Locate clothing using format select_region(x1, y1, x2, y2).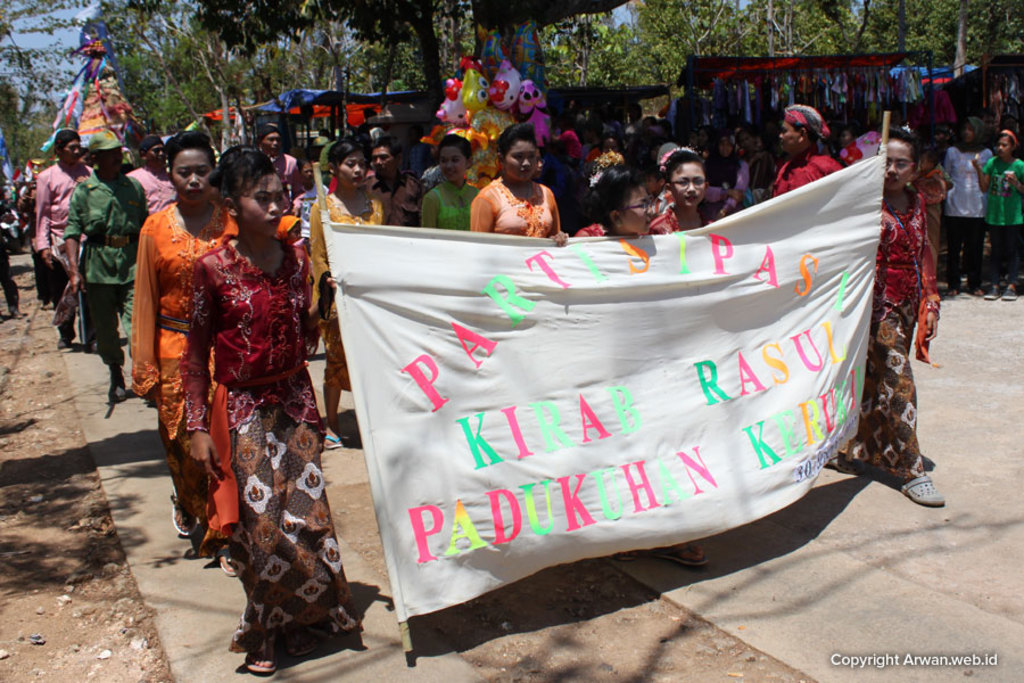
select_region(971, 114, 983, 140).
